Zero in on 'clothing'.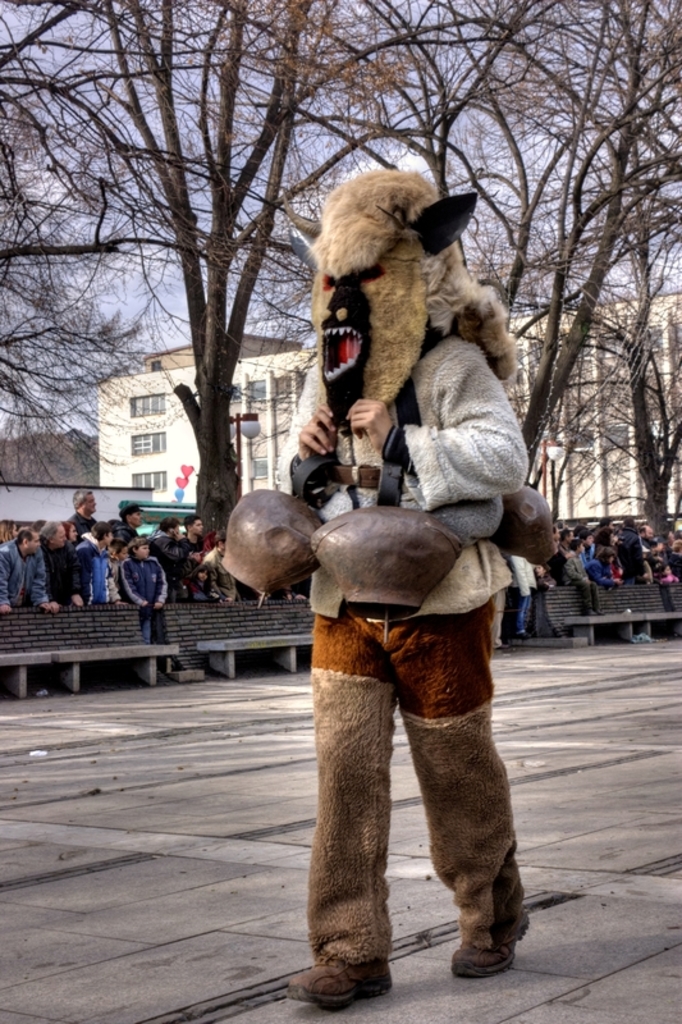
Zeroed in: bbox=(5, 499, 251, 611).
